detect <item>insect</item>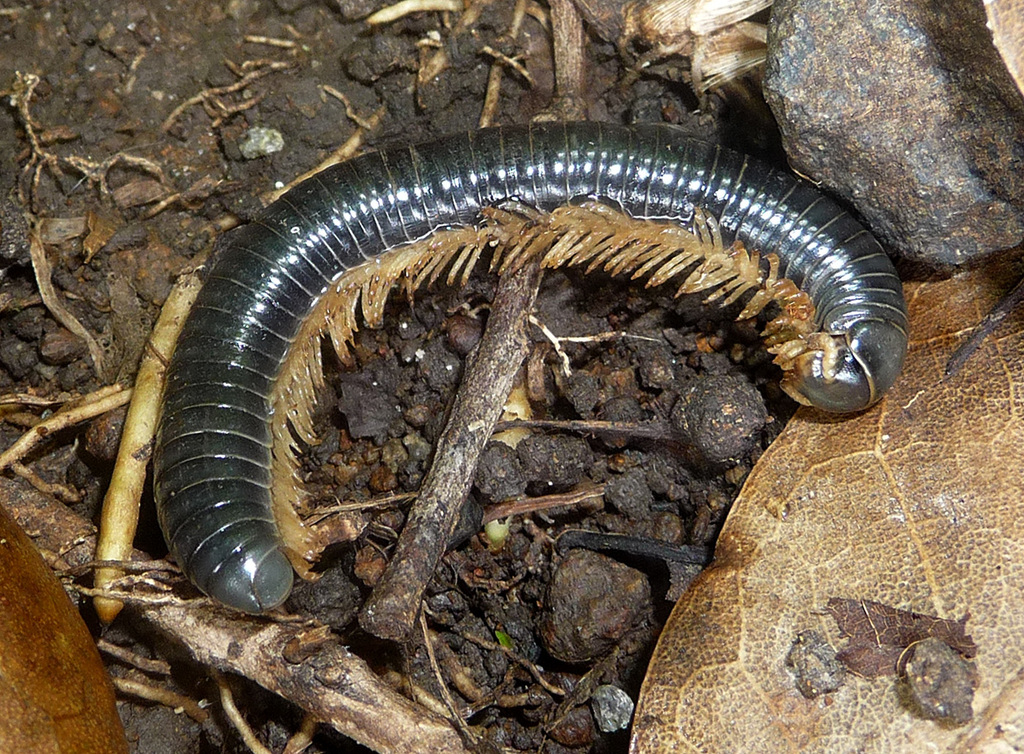
select_region(150, 108, 913, 619)
